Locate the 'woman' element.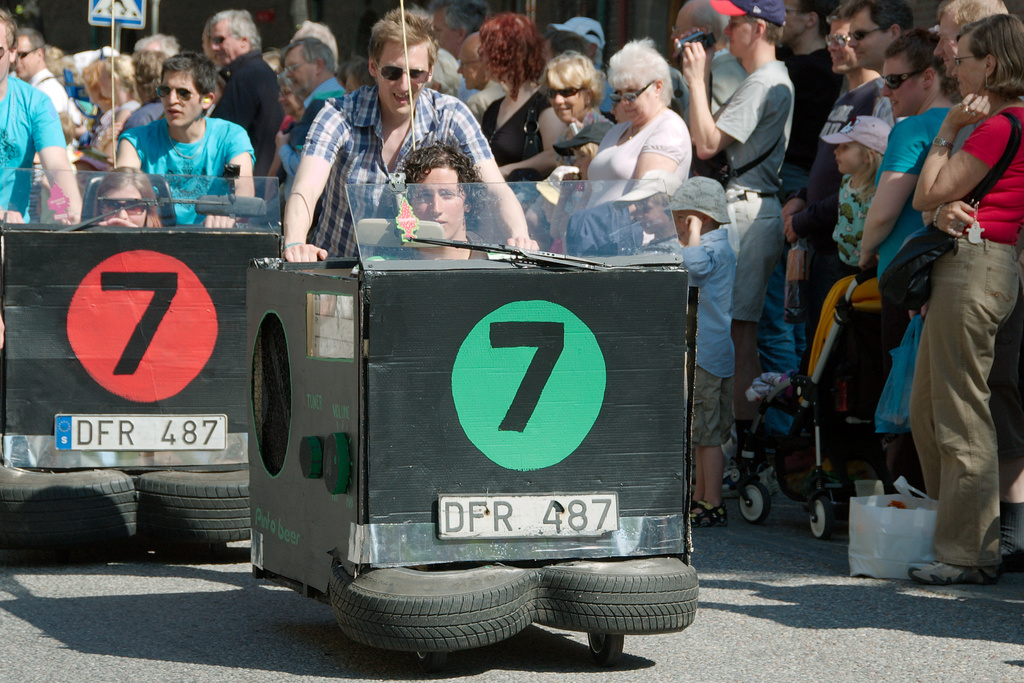
Element bbox: [896,10,1011,579].
